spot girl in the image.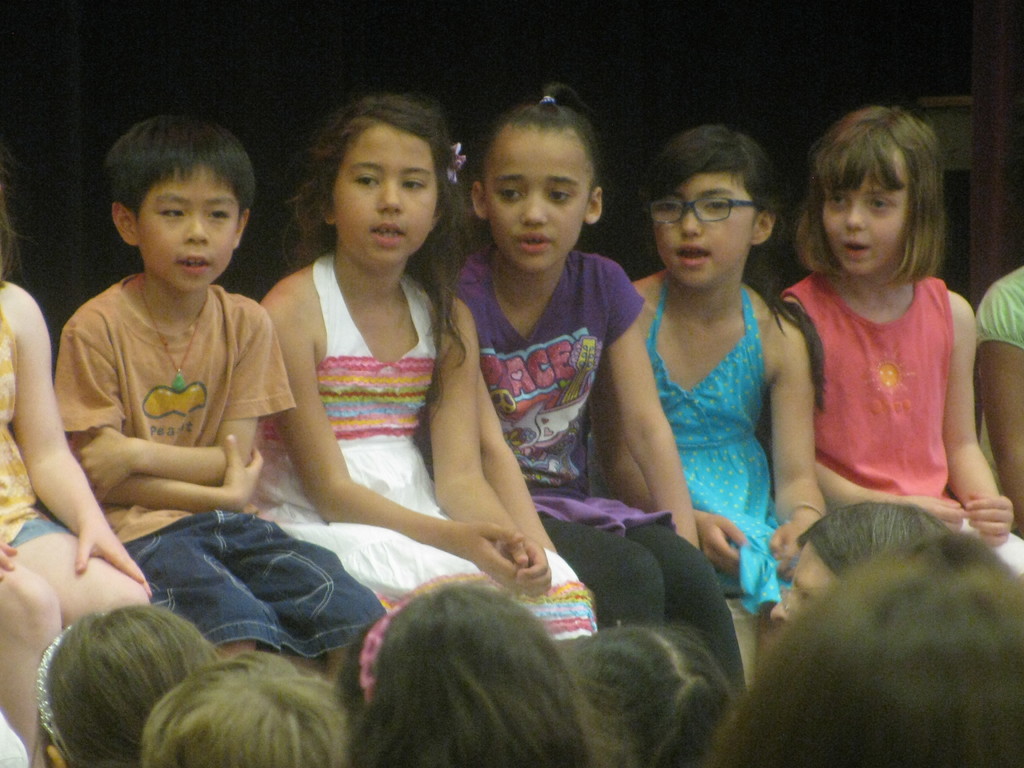
girl found at Rect(567, 120, 820, 607).
